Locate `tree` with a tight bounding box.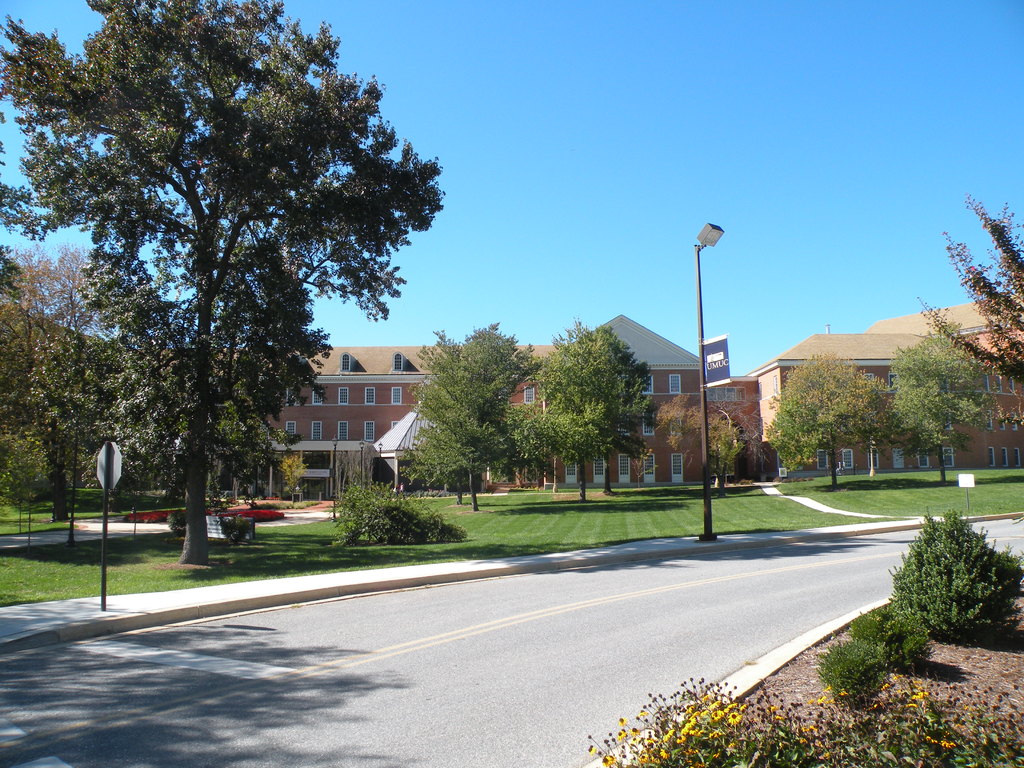
l=886, t=332, r=996, b=484.
